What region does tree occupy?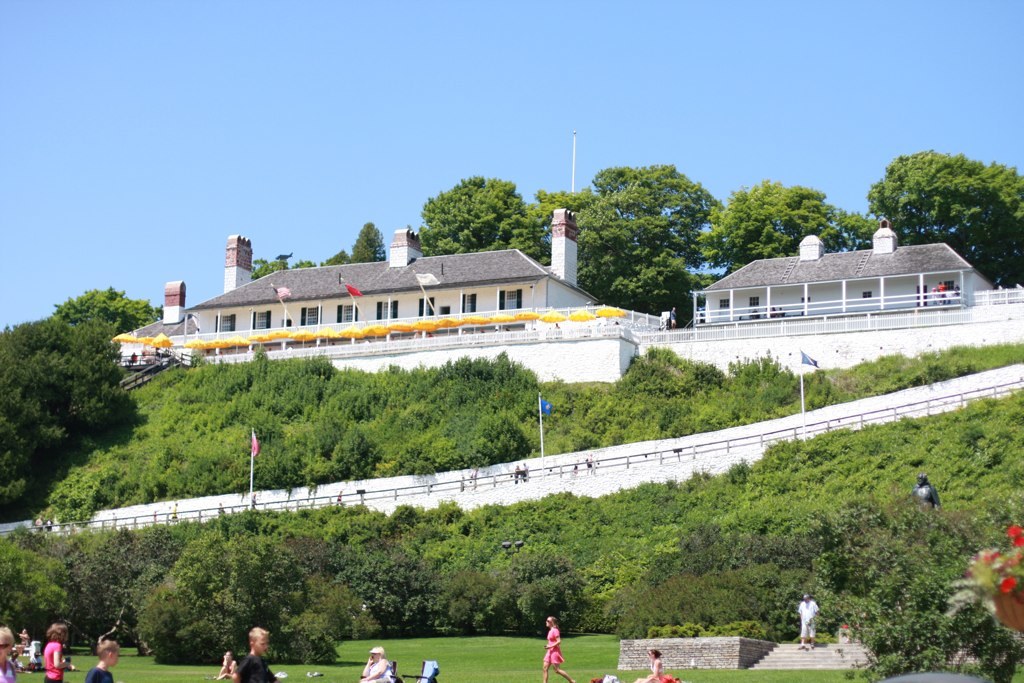
box(249, 254, 291, 286).
